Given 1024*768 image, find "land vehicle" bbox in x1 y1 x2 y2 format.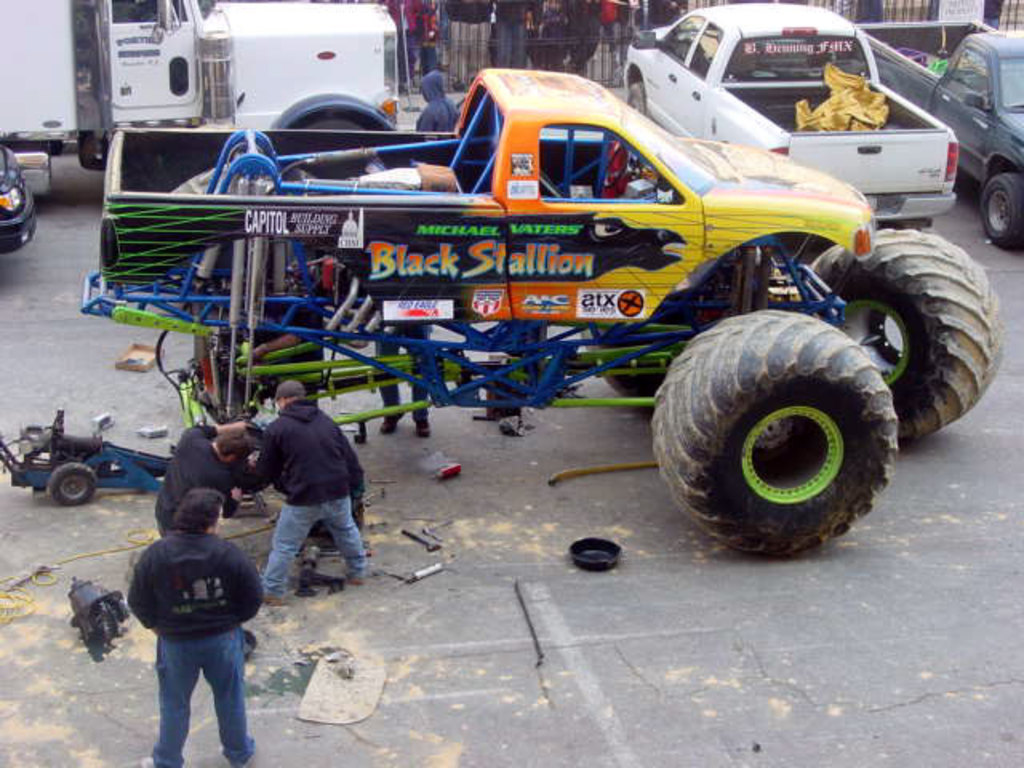
0 160 38 256.
